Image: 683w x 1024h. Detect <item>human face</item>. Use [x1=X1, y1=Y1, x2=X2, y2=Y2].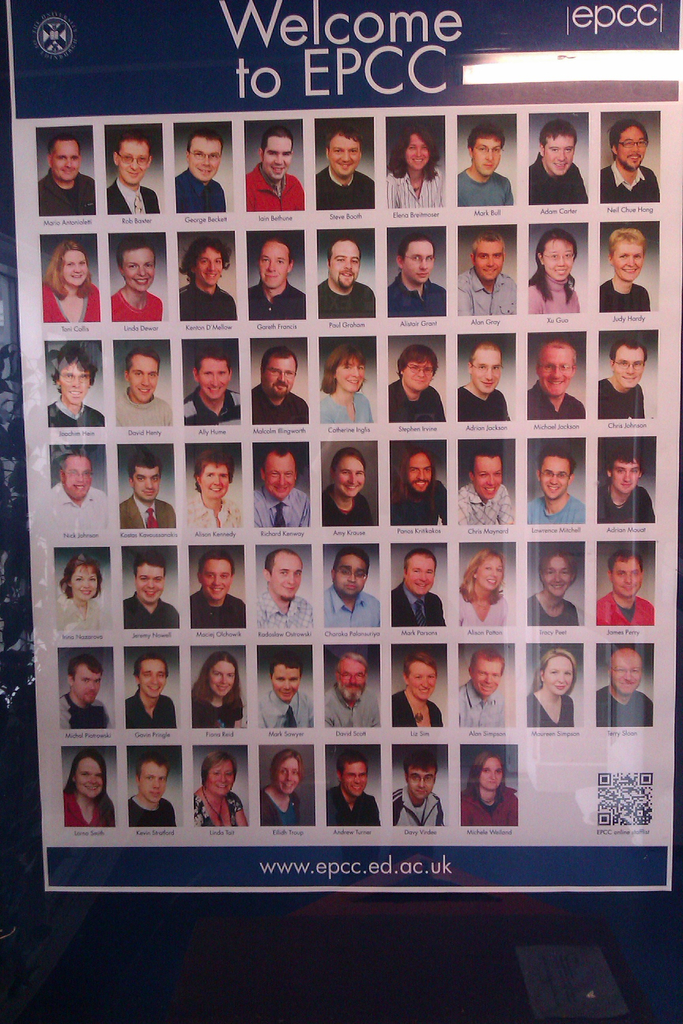
[x1=611, y1=643, x2=643, y2=696].
